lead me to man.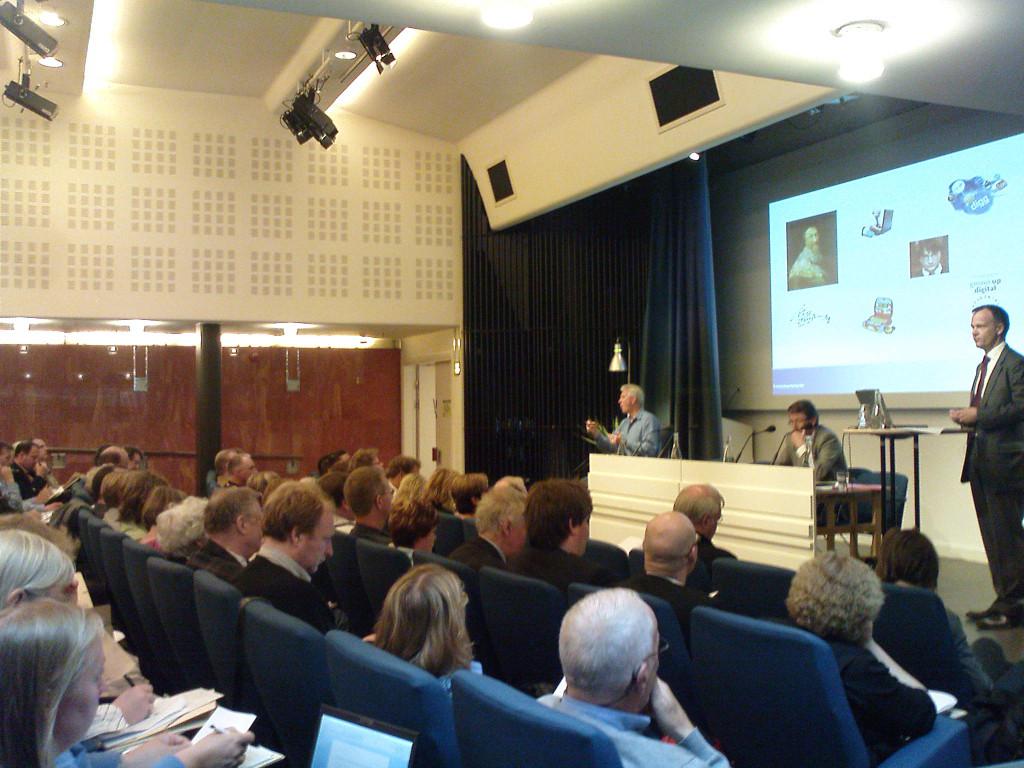
Lead to (x1=503, y1=477, x2=611, y2=600).
